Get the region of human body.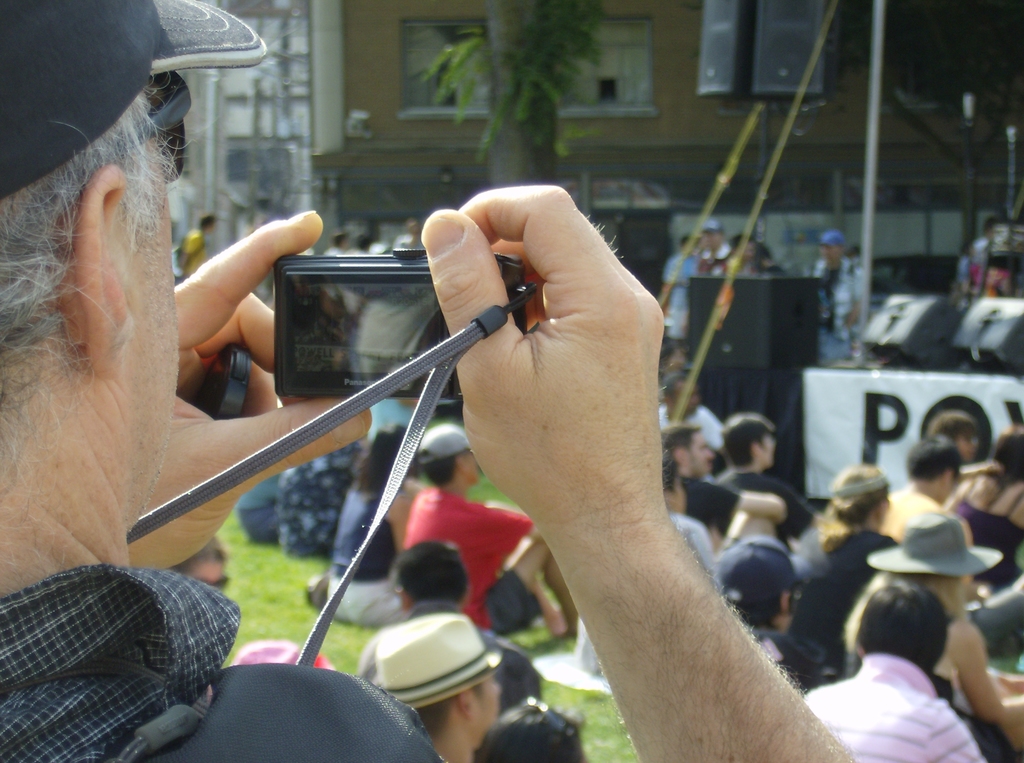
955, 214, 1009, 308.
